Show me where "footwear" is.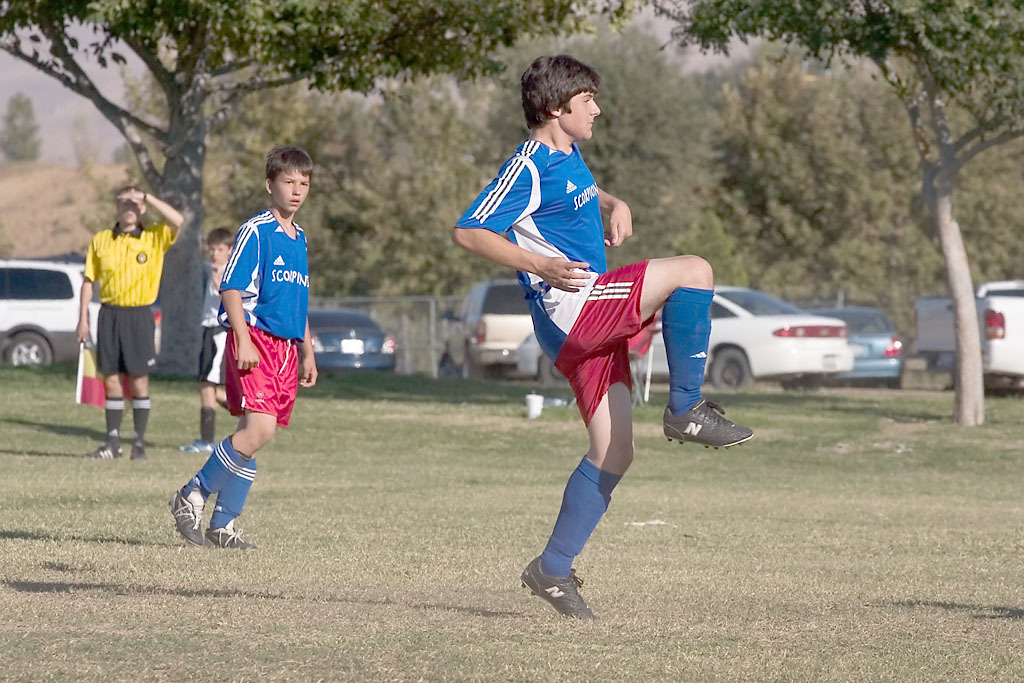
"footwear" is at l=662, t=396, r=756, b=455.
